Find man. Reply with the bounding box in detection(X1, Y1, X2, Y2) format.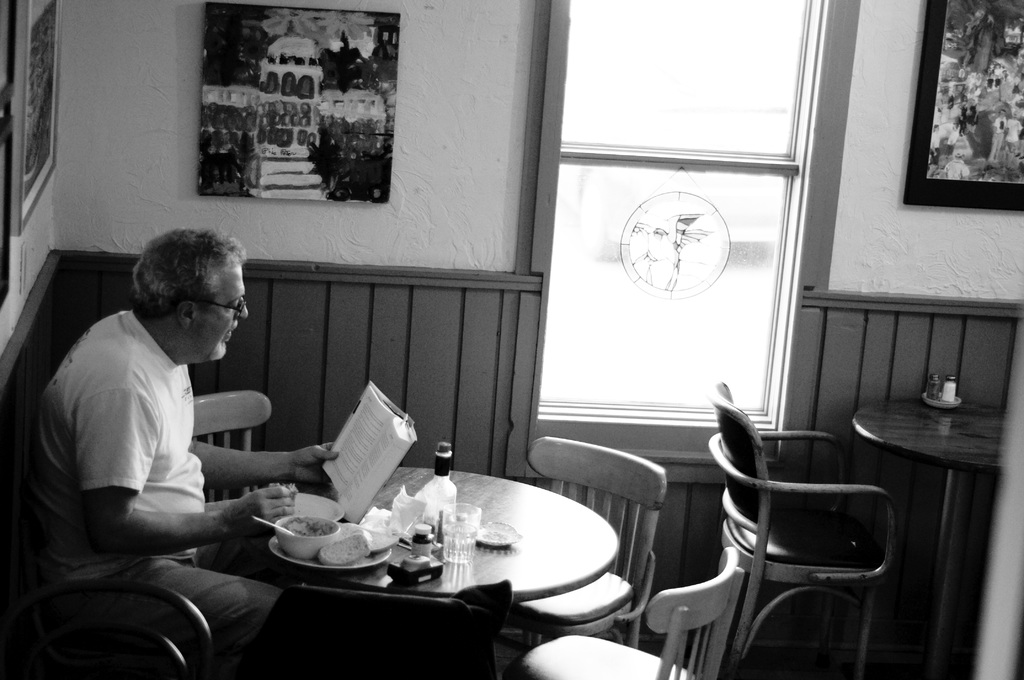
detection(33, 218, 310, 658).
